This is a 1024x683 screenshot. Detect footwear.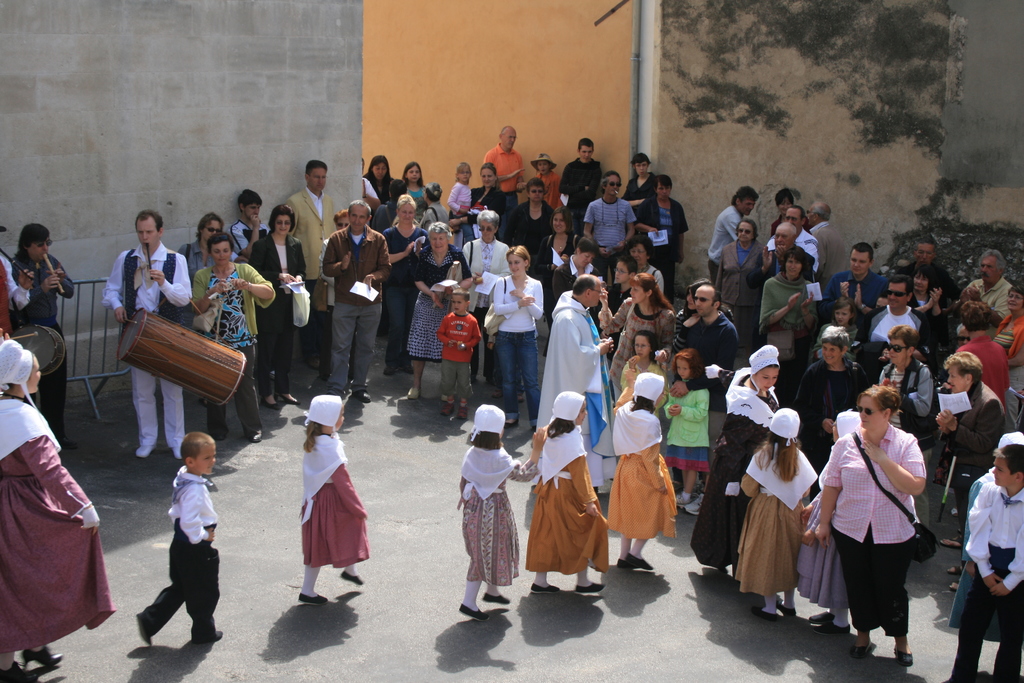
detection(135, 613, 152, 648).
